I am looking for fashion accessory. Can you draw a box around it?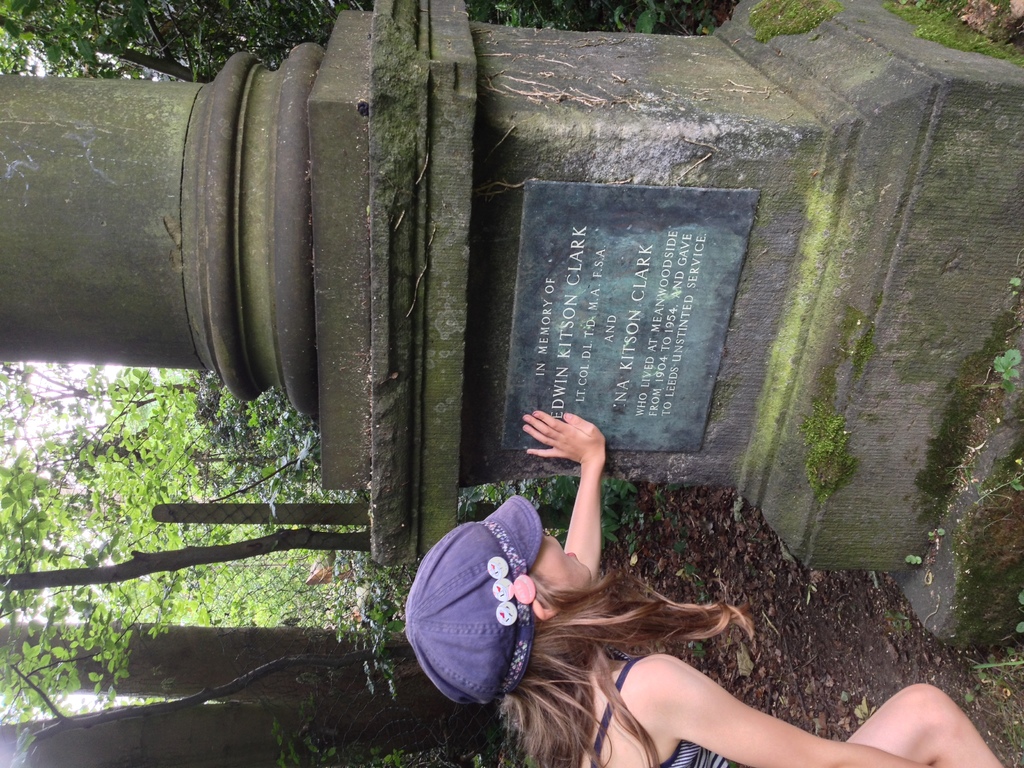
Sure, the bounding box is left=397, top=494, right=544, bottom=707.
